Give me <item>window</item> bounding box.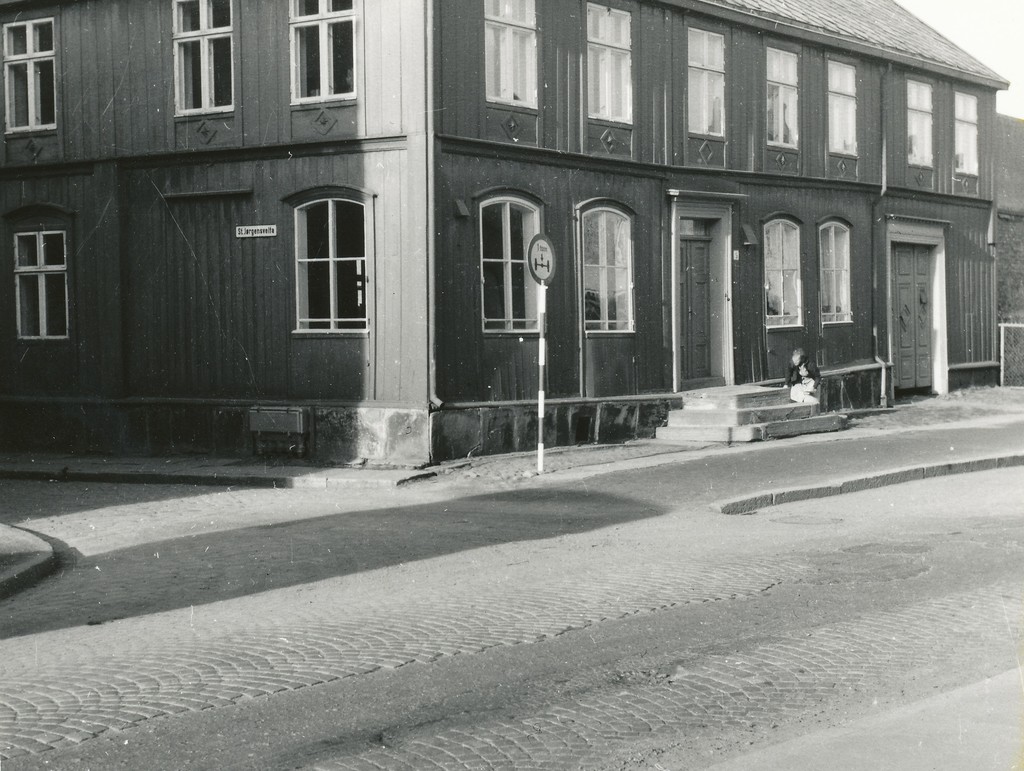
(x1=15, y1=231, x2=68, y2=344).
